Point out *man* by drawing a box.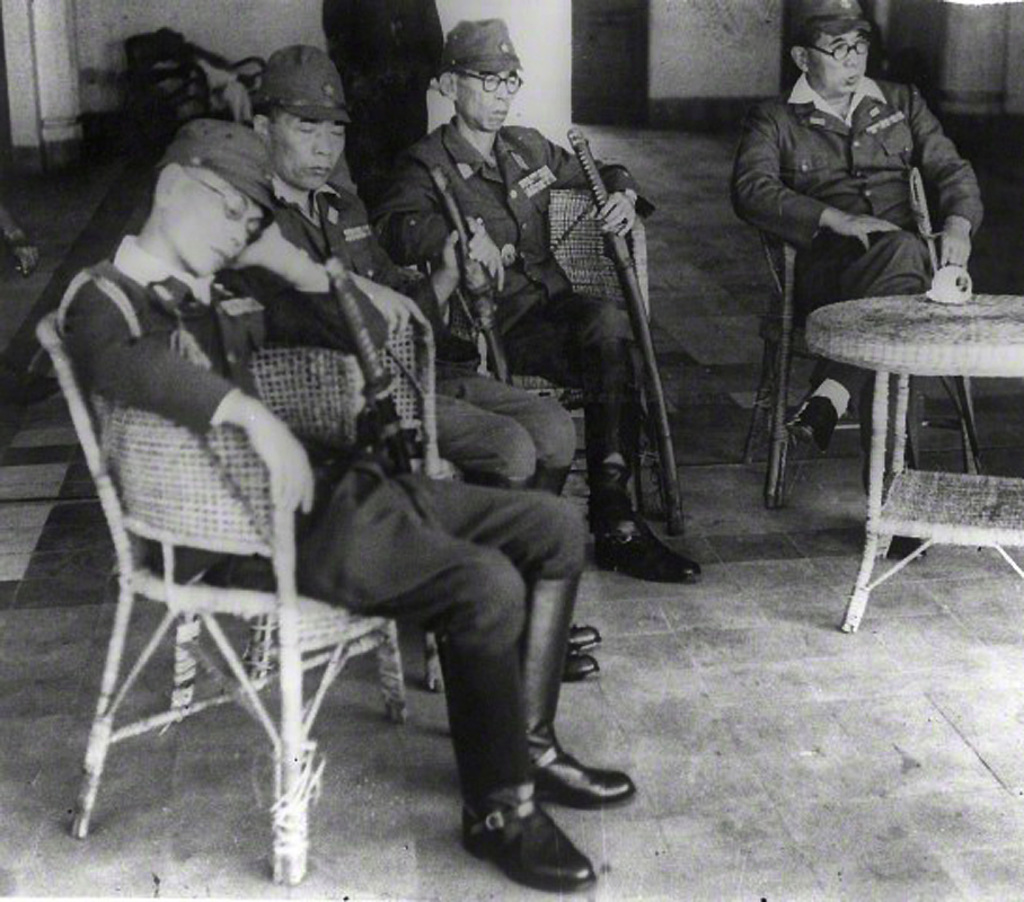
left=380, top=17, right=703, bottom=581.
